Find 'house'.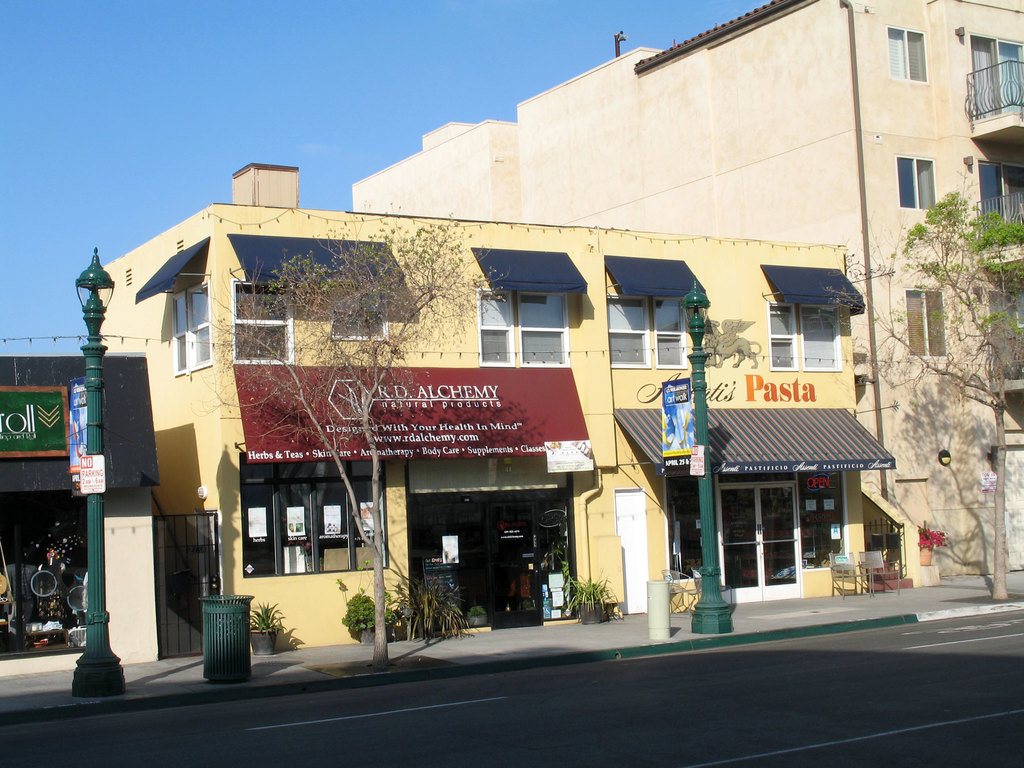
box=[100, 163, 896, 660].
